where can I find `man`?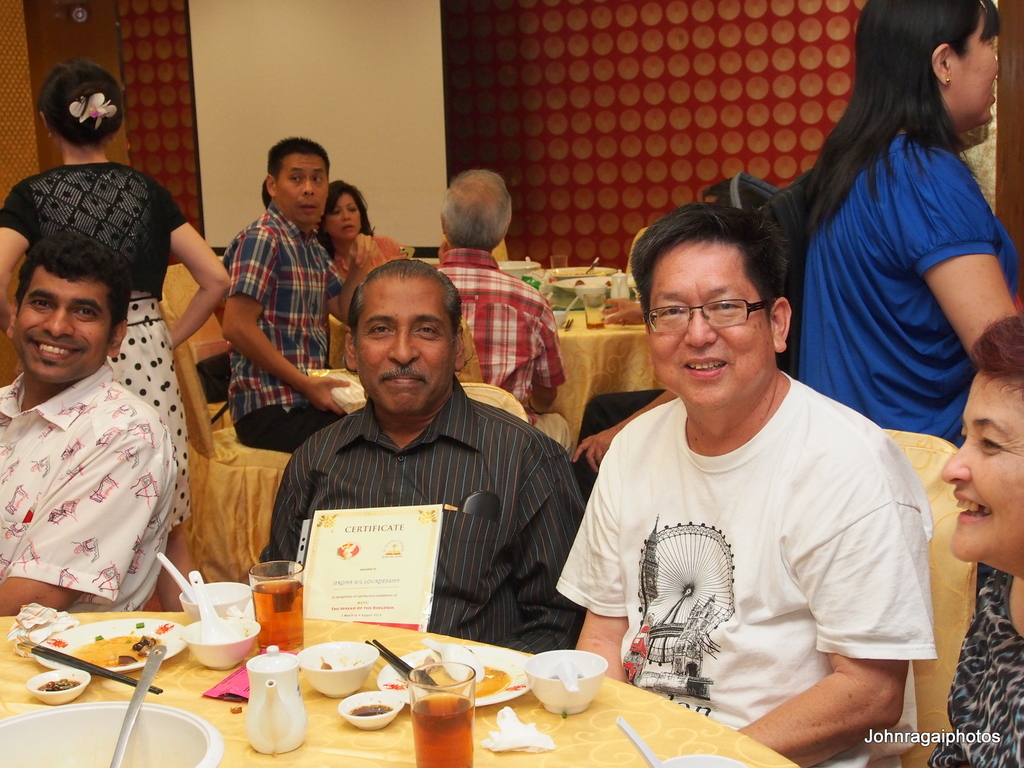
You can find it at locate(556, 198, 942, 753).
